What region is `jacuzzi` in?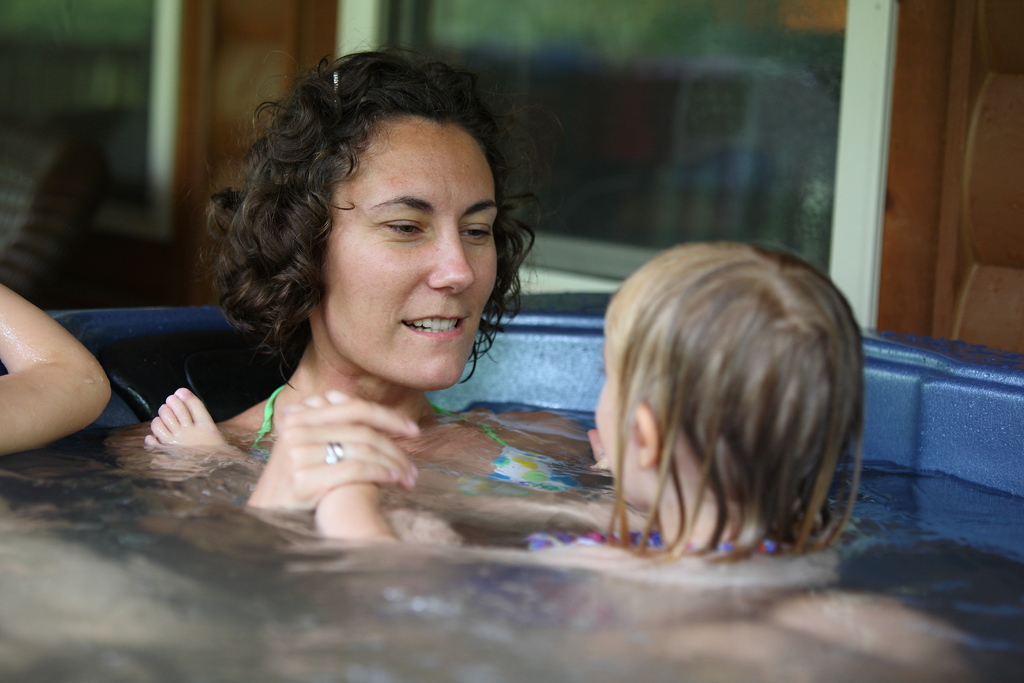
[left=0, top=290, right=1023, bottom=682].
